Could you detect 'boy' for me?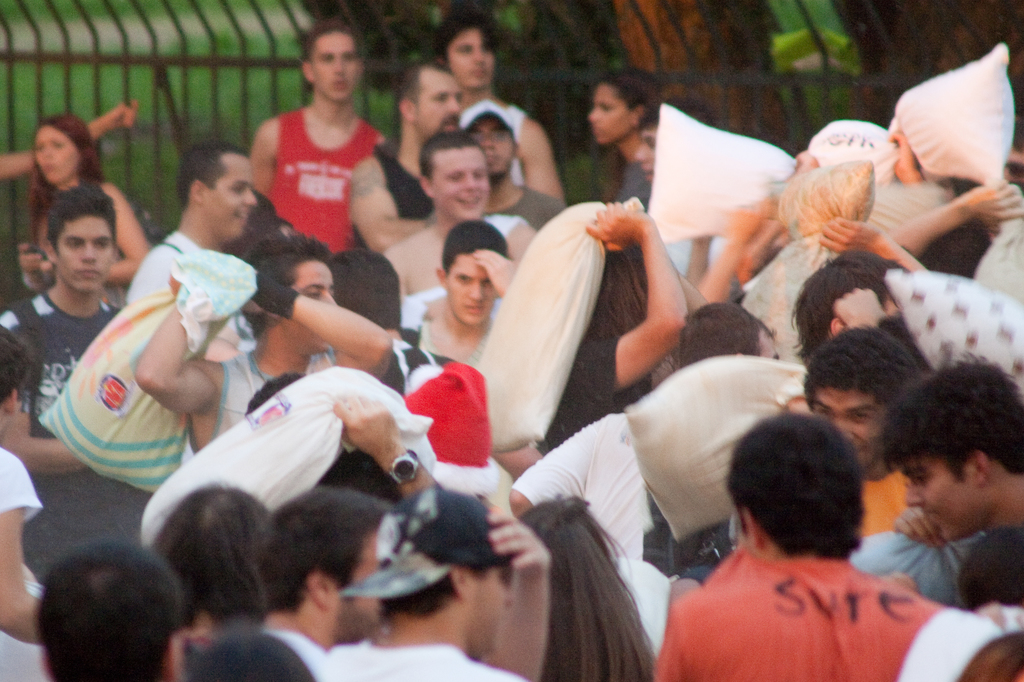
Detection result: rect(0, 182, 154, 583).
